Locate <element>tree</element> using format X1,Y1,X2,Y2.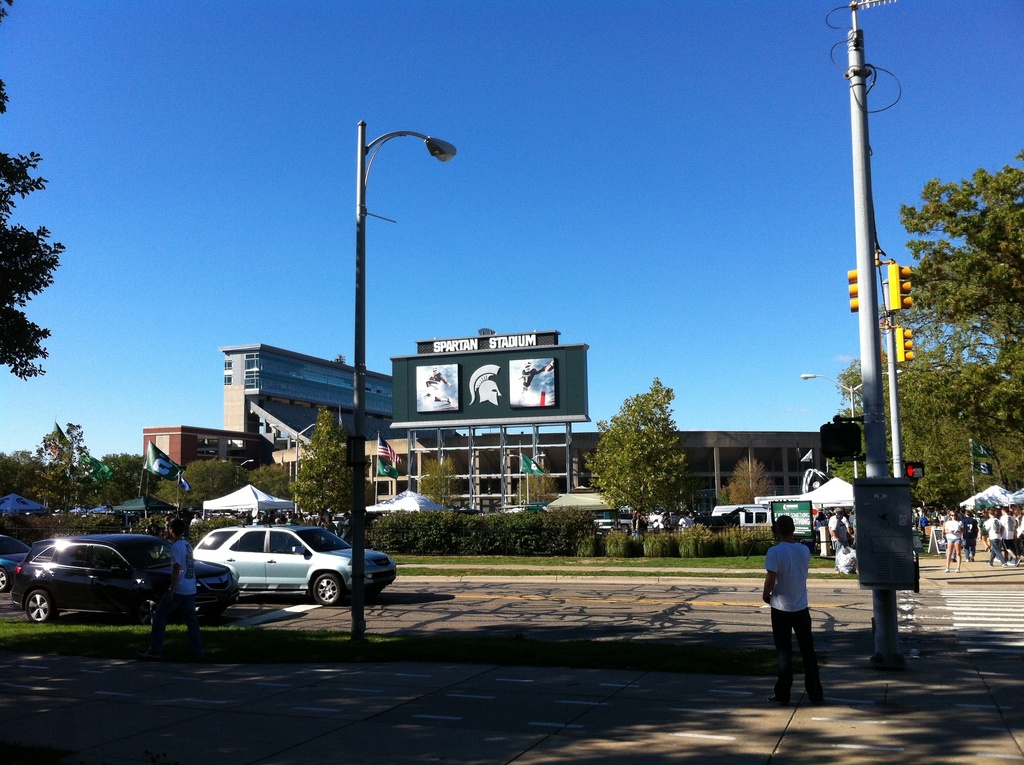
0,443,51,499.
